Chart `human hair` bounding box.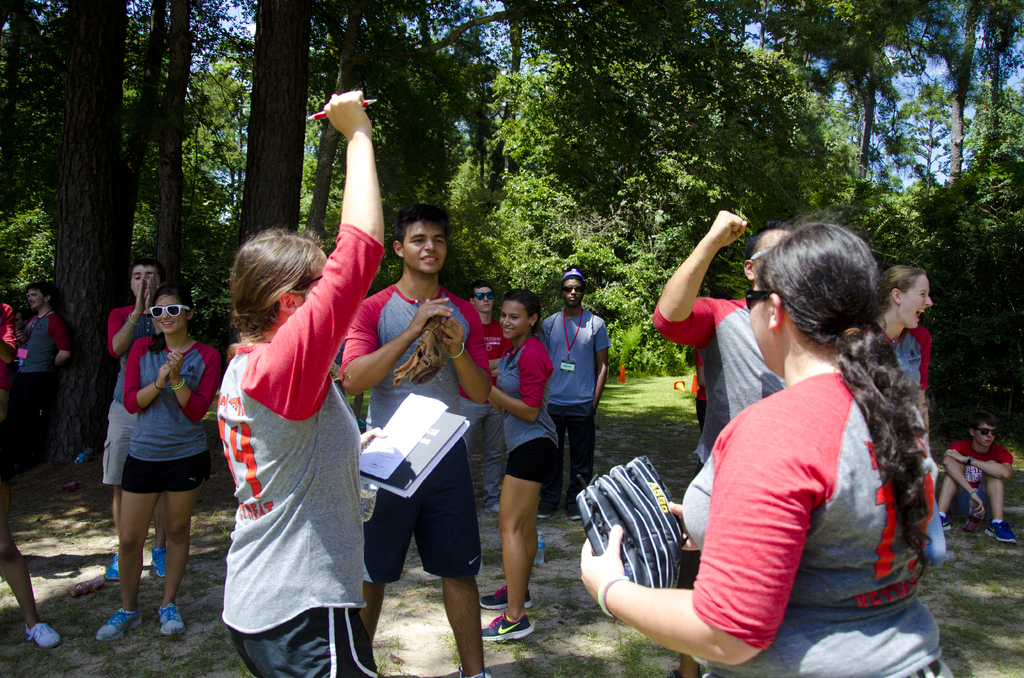
Charted: x1=394 y1=200 x2=453 y2=242.
